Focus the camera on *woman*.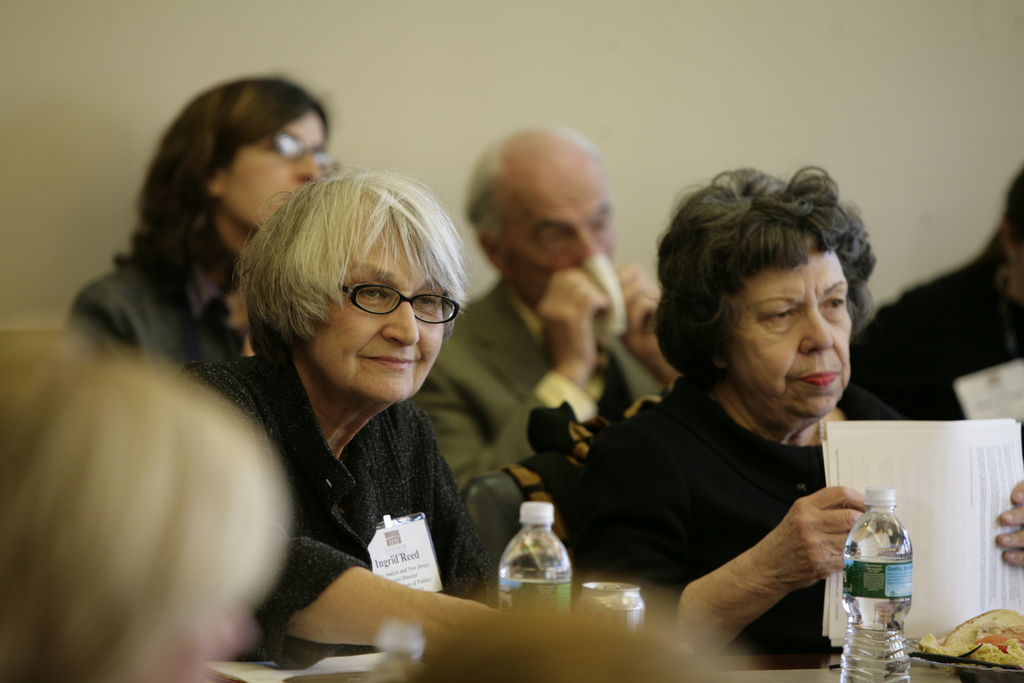
Focus region: region(161, 149, 504, 643).
